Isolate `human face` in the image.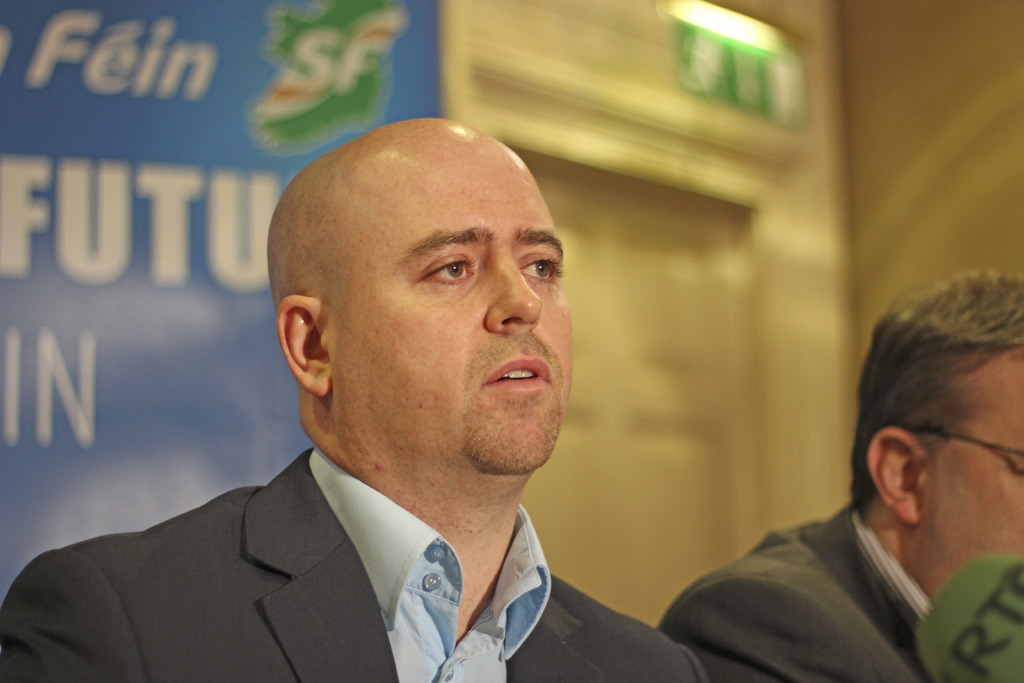
Isolated region: <box>931,362,1023,557</box>.
